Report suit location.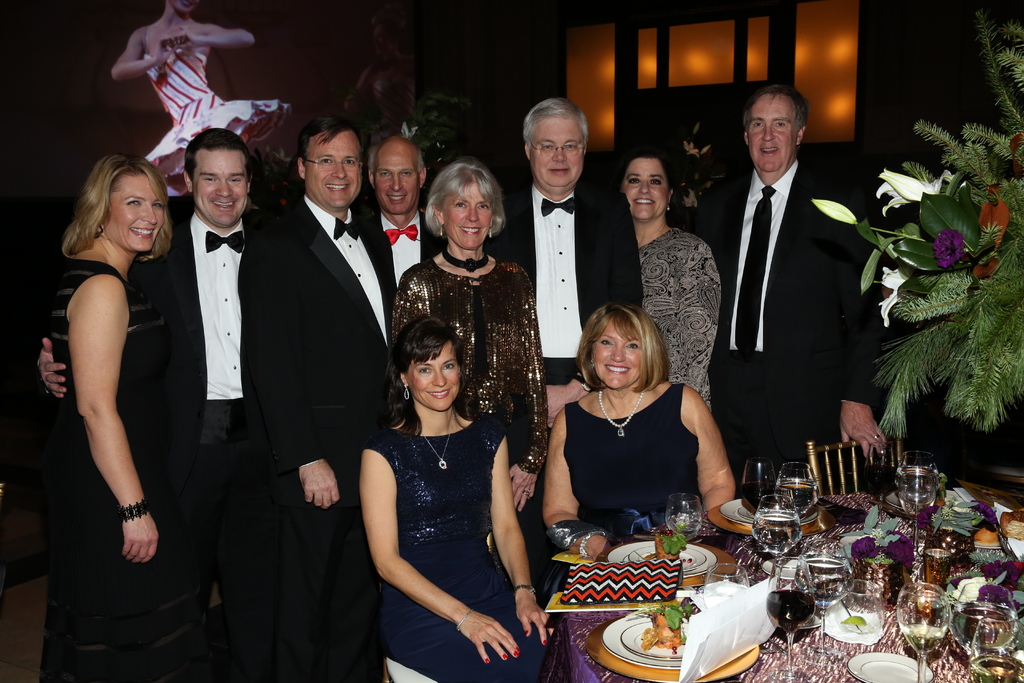
Report: BBox(491, 175, 647, 600).
